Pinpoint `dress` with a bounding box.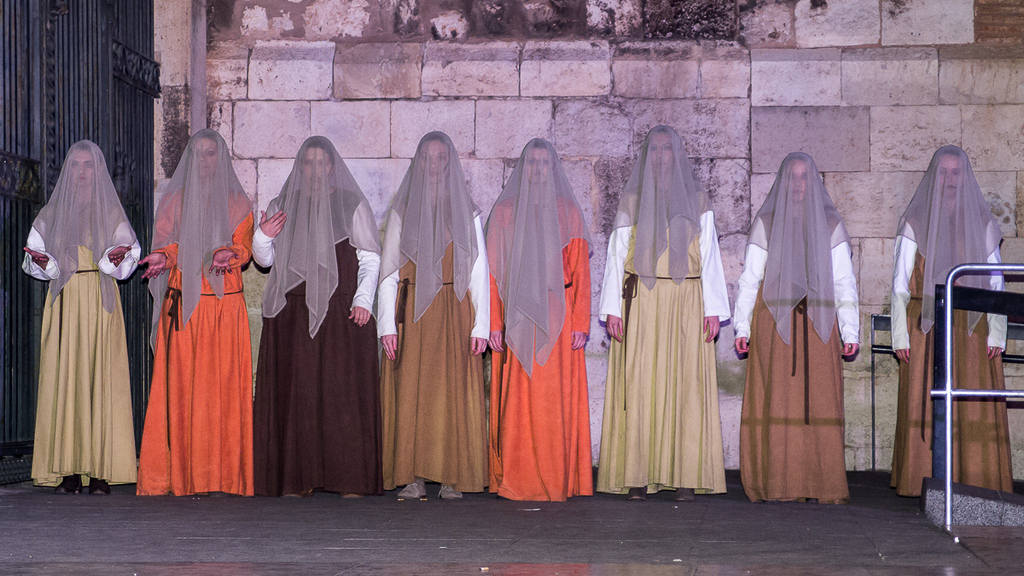
[30,201,143,490].
